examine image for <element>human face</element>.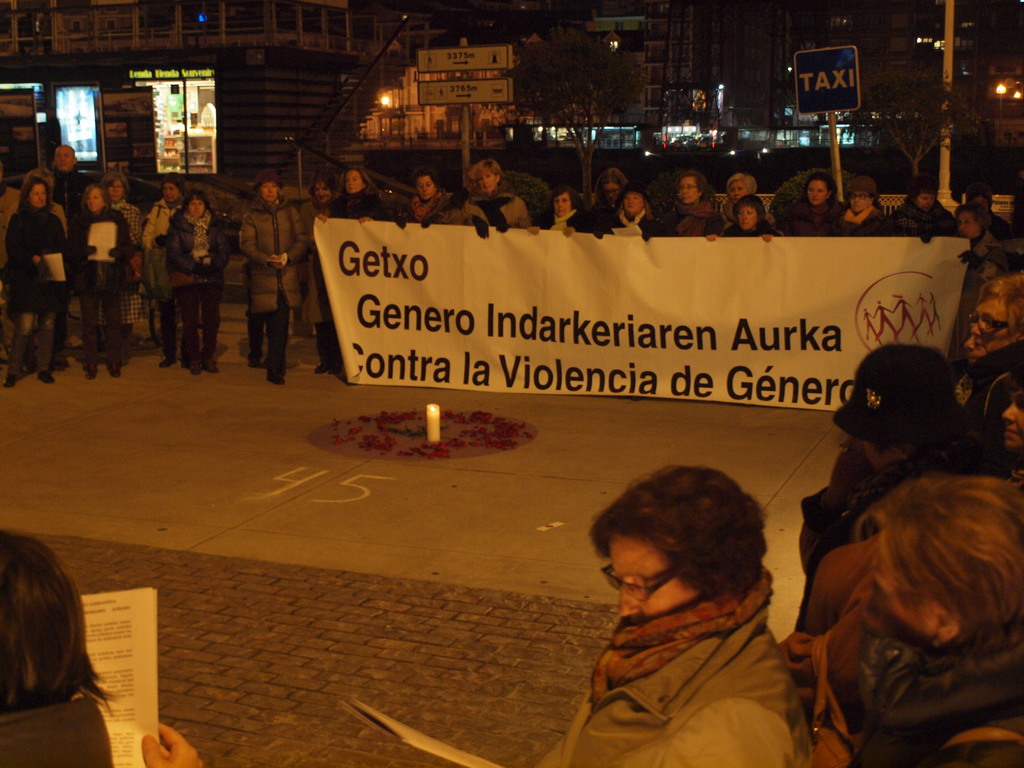
Examination result: <box>915,193,935,212</box>.
